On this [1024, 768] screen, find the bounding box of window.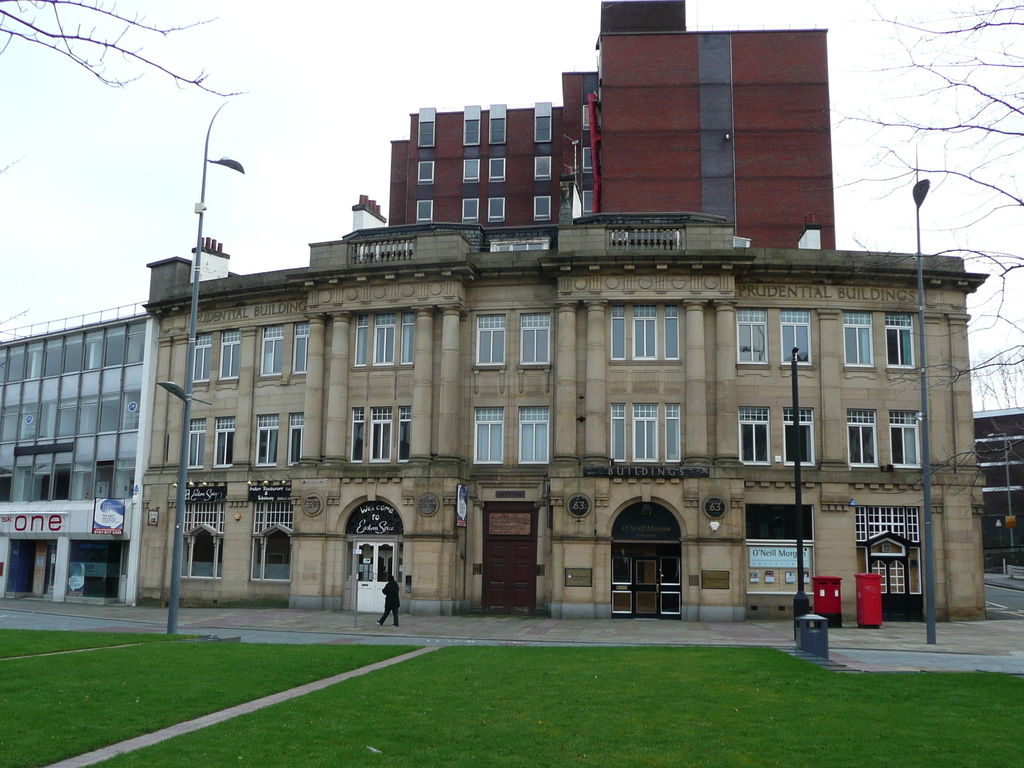
Bounding box: (668, 300, 678, 362).
